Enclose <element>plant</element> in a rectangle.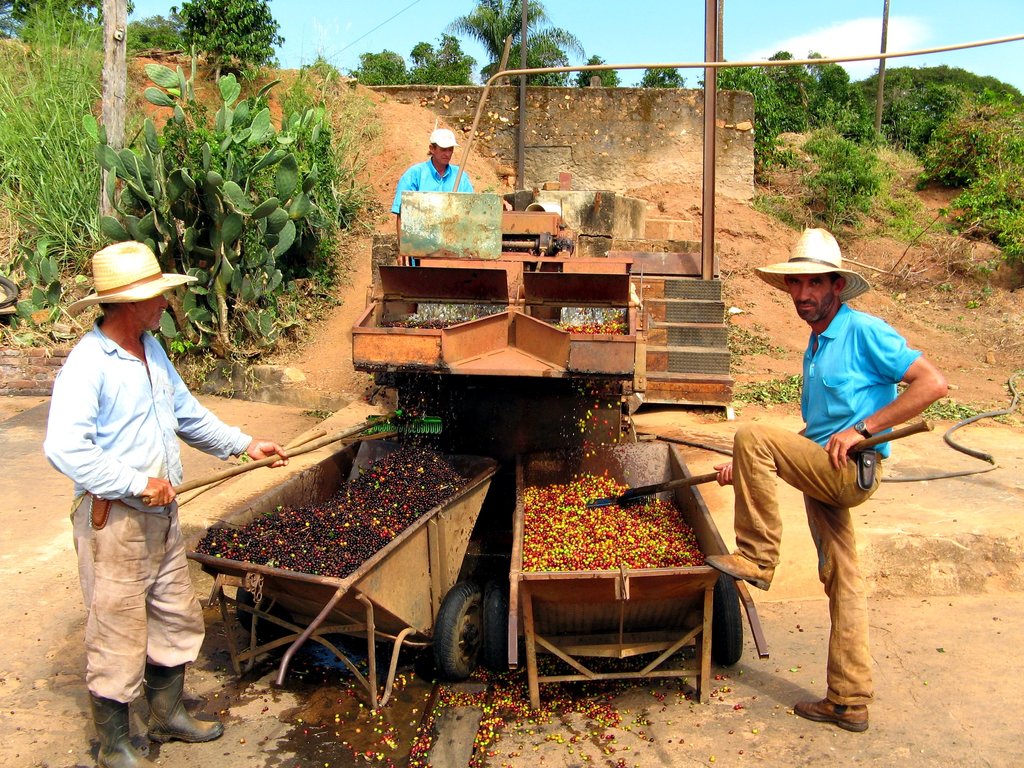
bbox=[880, 77, 977, 157].
